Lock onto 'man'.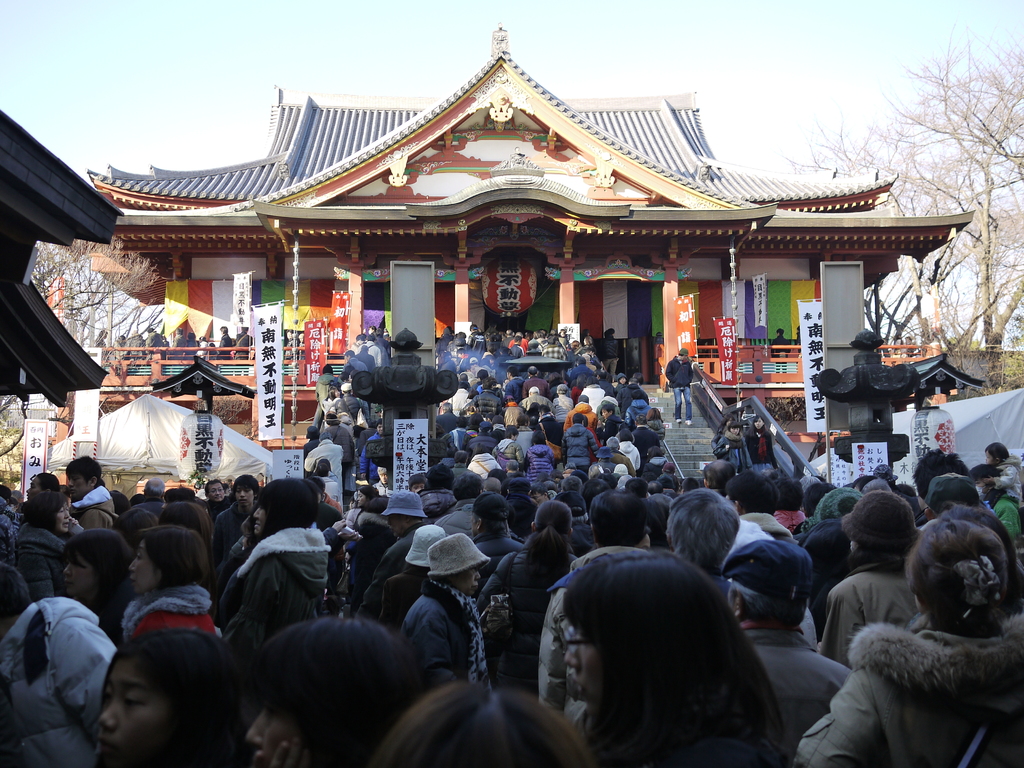
Locked: 353, 492, 432, 621.
